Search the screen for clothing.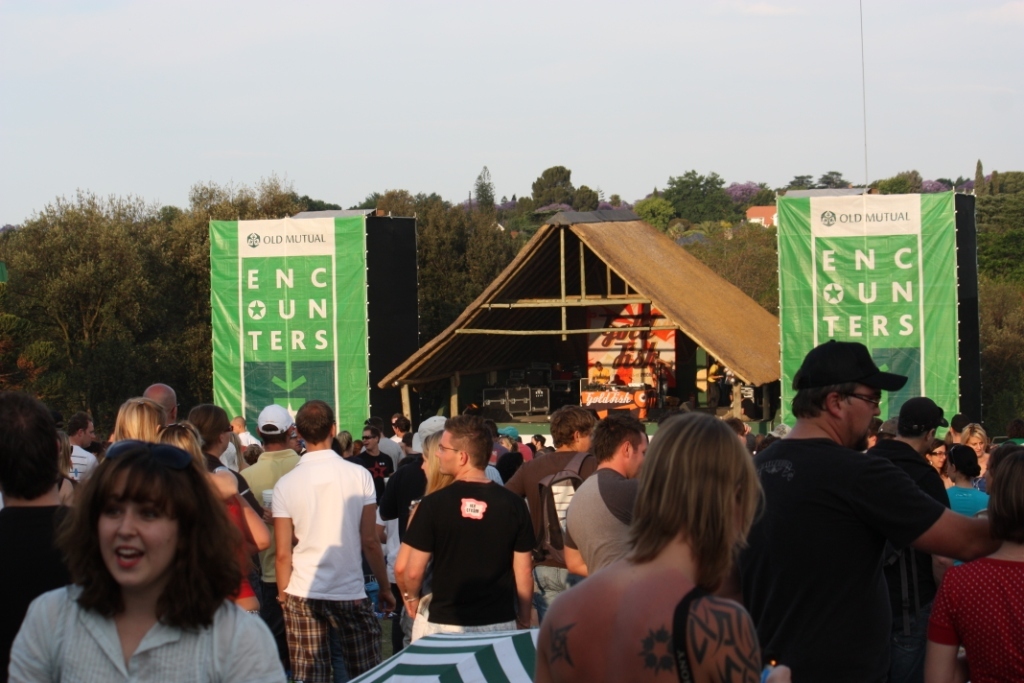
Found at {"x1": 66, "y1": 442, "x2": 95, "y2": 495}.
